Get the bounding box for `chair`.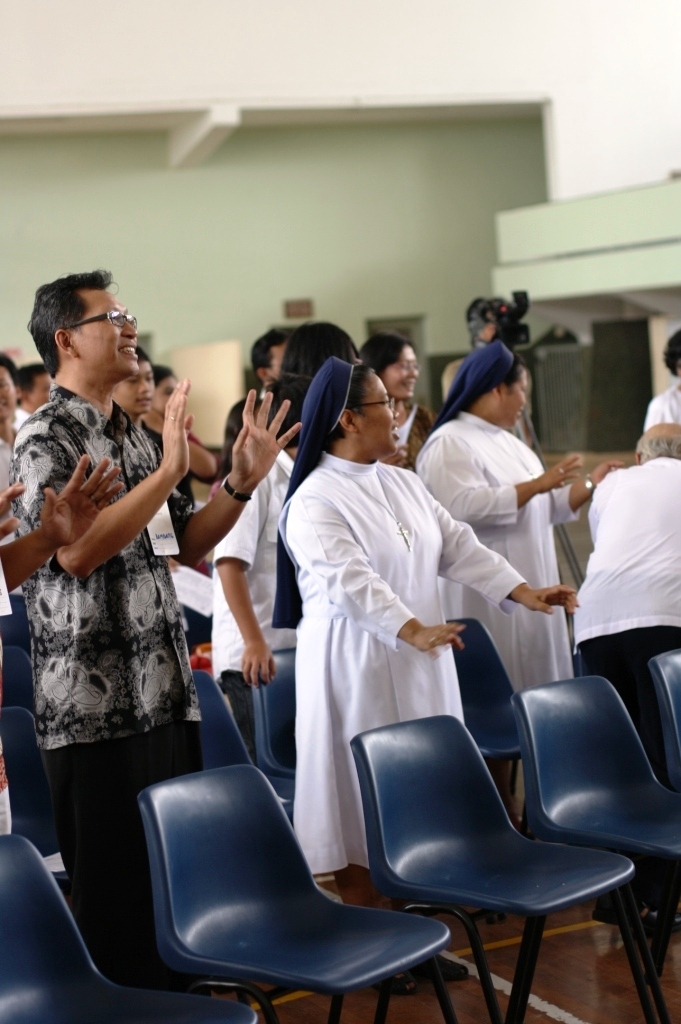
BBox(439, 614, 531, 825).
